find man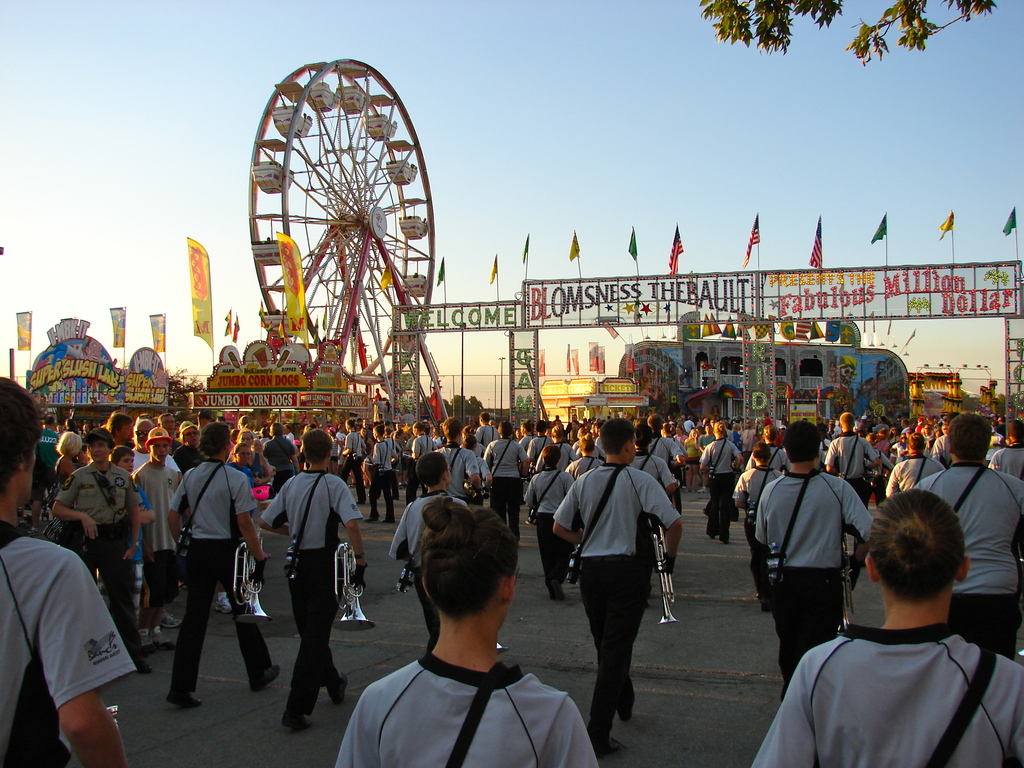
bbox(104, 414, 132, 455)
